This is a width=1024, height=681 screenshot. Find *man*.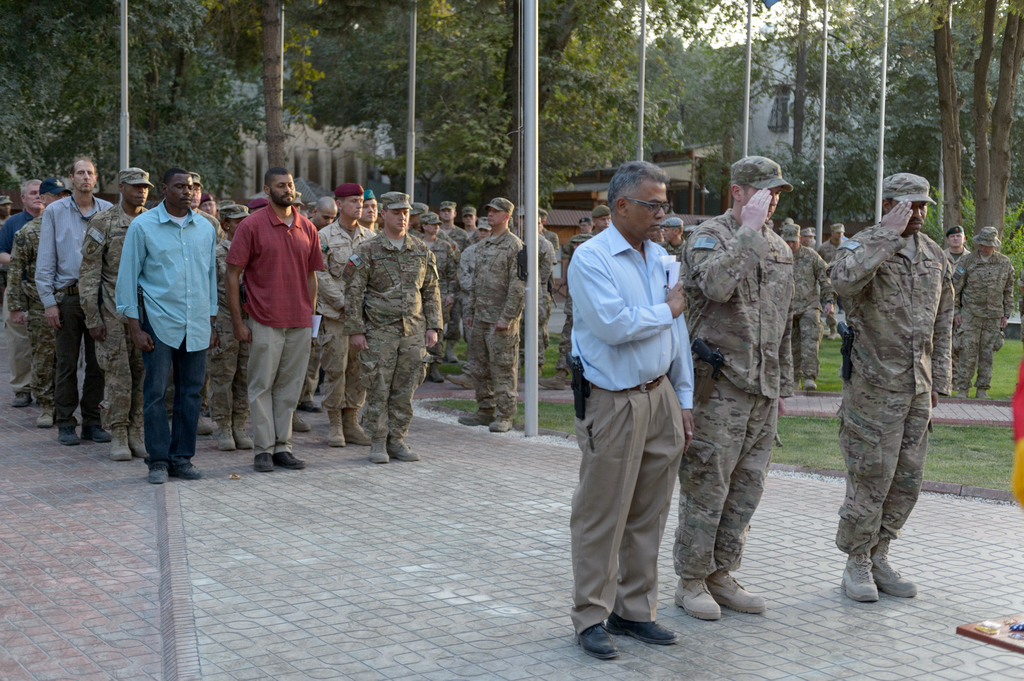
Bounding box: pyautogui.locateOnScreen(769, 220, 775, 229).
